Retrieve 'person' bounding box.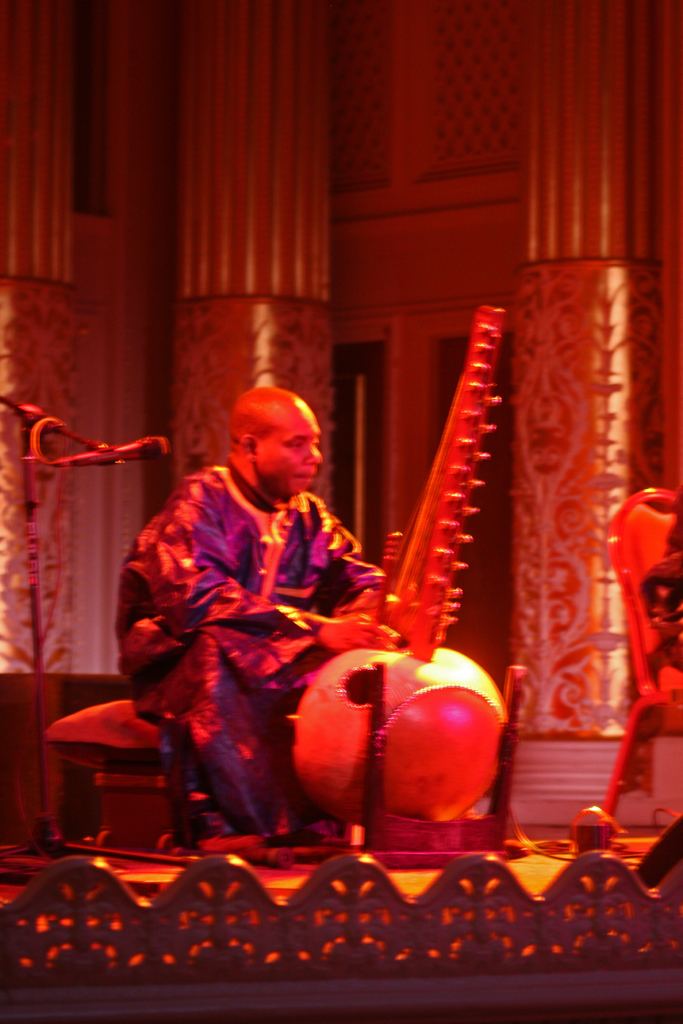
Bounding box: bbox=[121, 388, 419, 846].
